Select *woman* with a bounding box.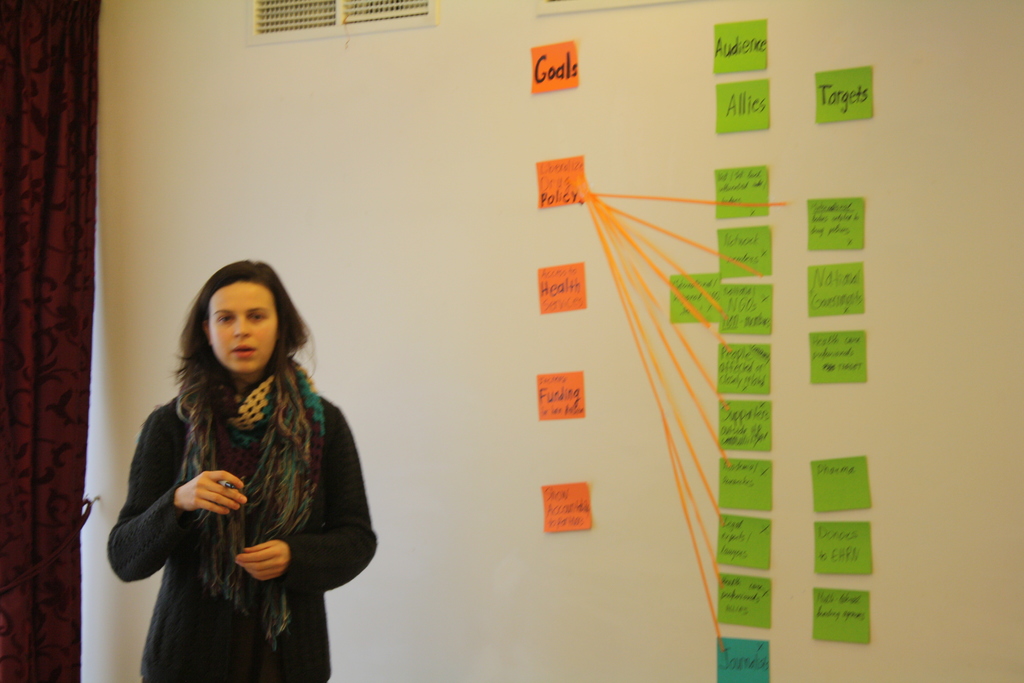
[left=111, top=256, right=376, bottom=682].
